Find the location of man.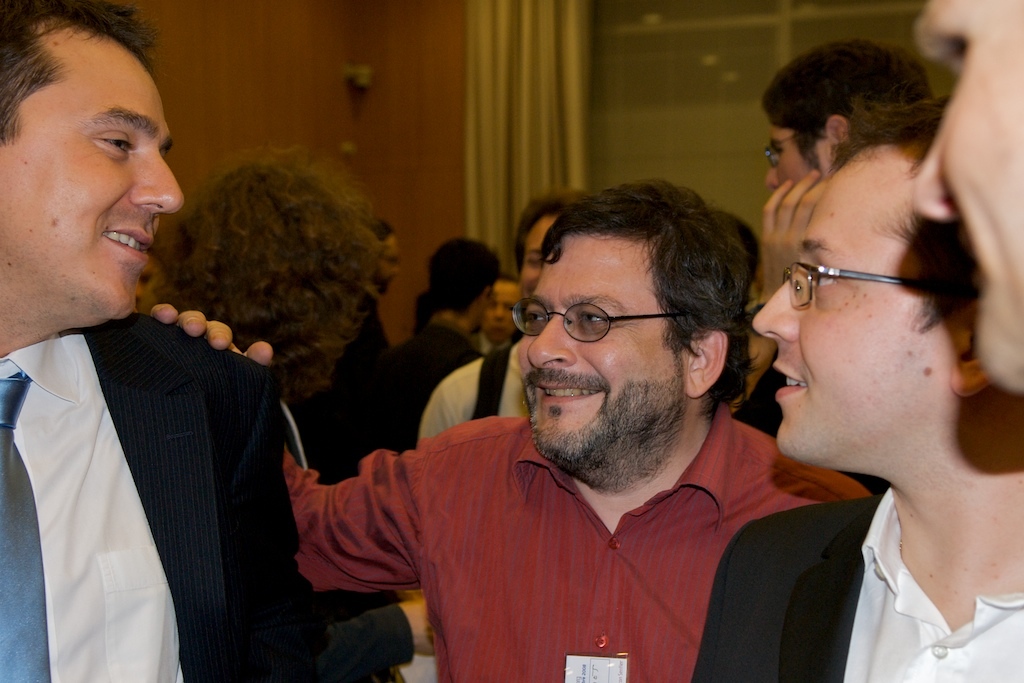
Location: <box>414,188,594,457</box>.
